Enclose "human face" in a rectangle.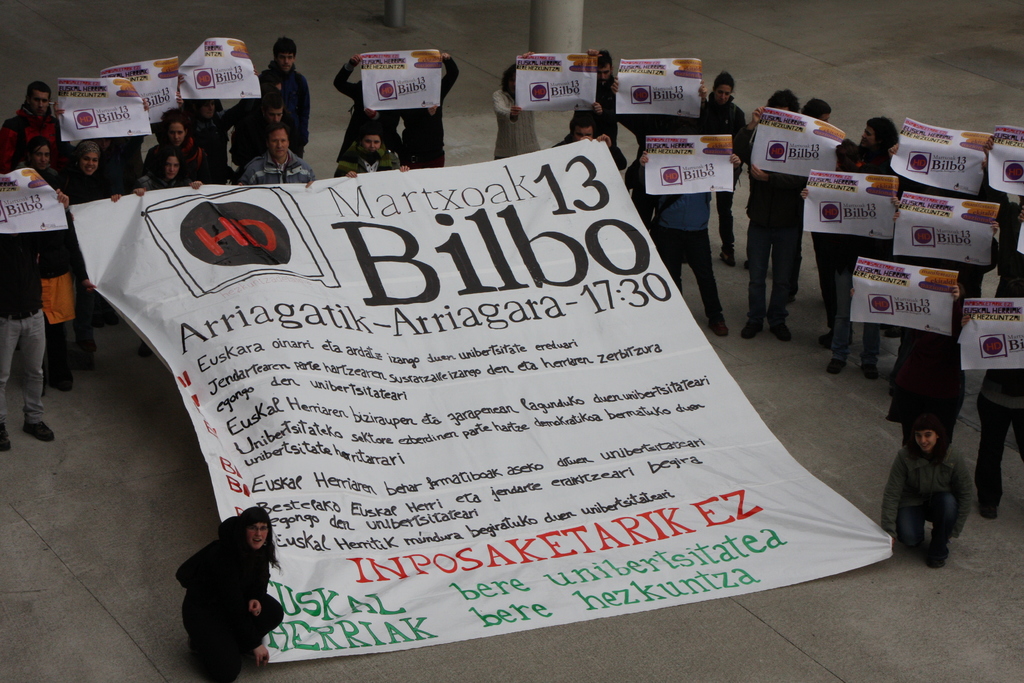
rect(862, 123, 877, 147).
